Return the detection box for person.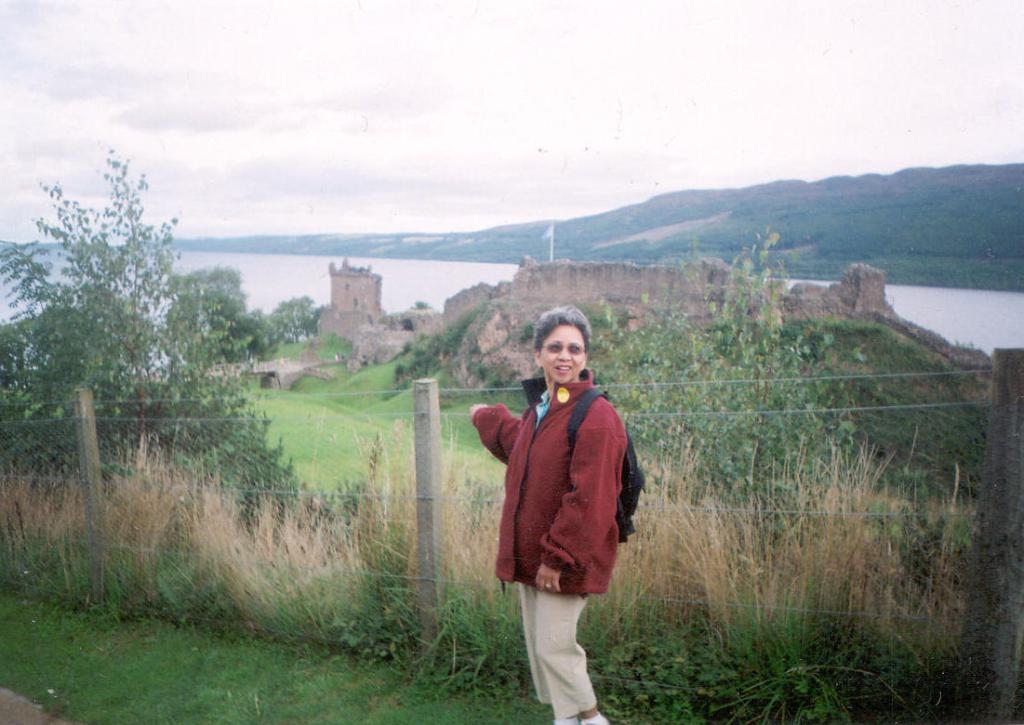
box(496, 305, 647, 711).
